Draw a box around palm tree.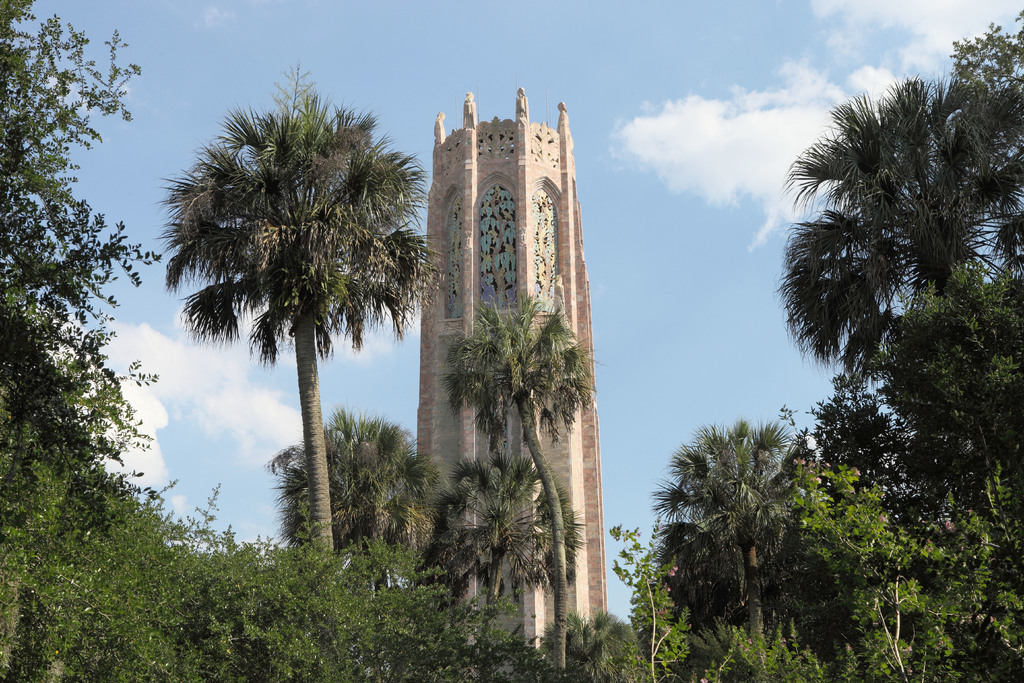
(x1=657, y1=425, x2=794, y2=658).
